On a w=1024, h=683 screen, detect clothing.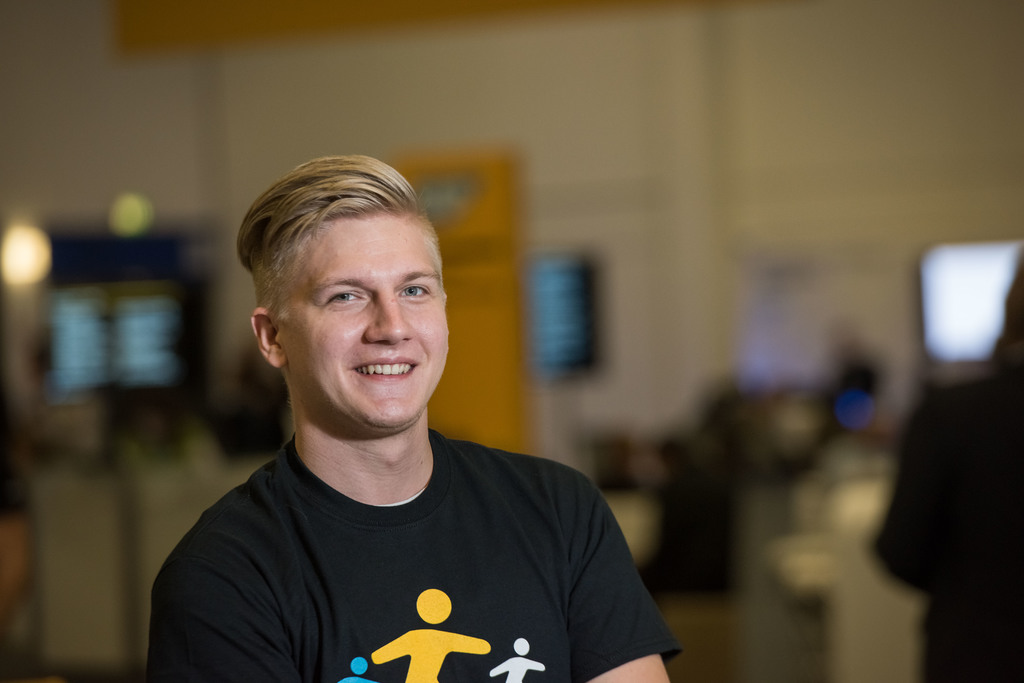
{"x1": 147, "y1": 431, "x2": 683, "y2": 682}.
